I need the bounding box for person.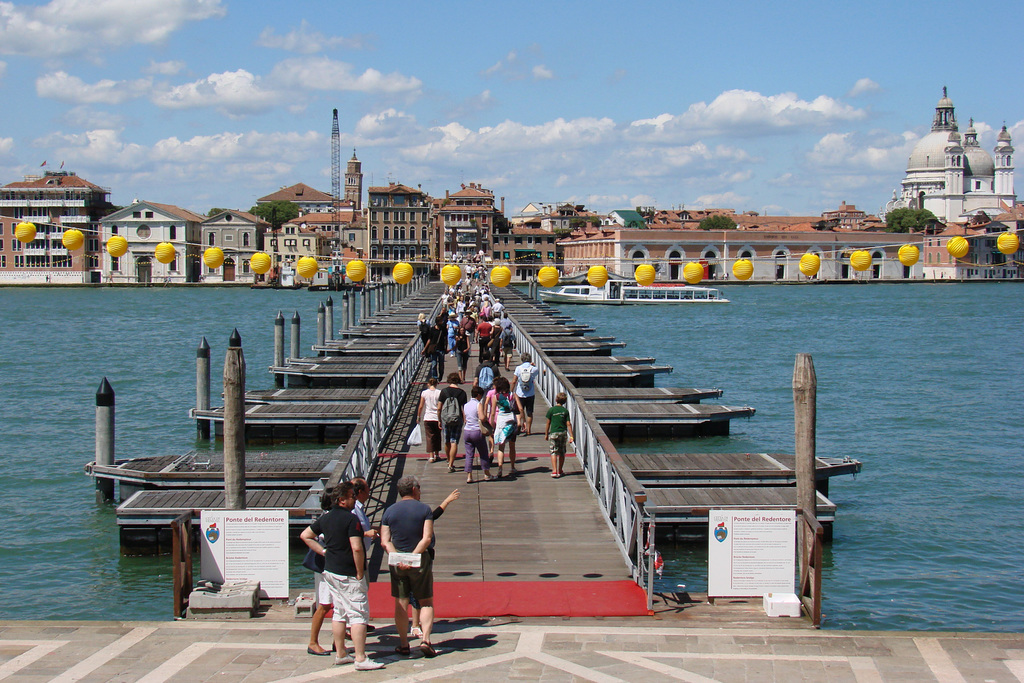
Here it is: box=[545, 390, 572, 478].
